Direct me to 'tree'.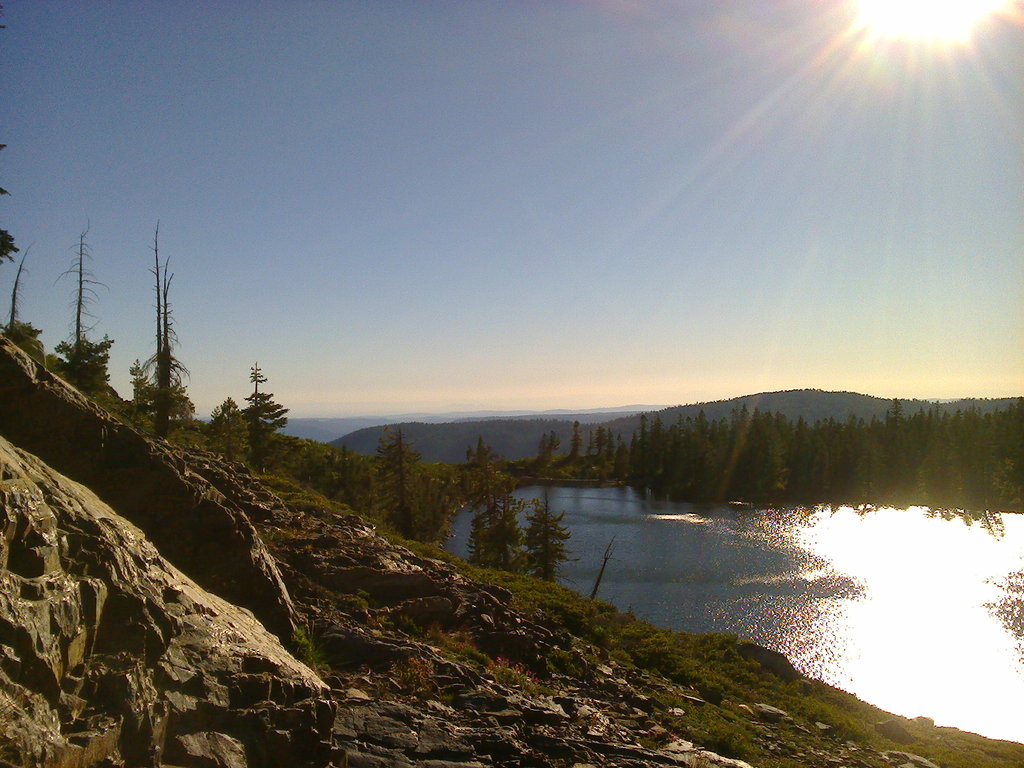
Direction: 54:218:111:397.
